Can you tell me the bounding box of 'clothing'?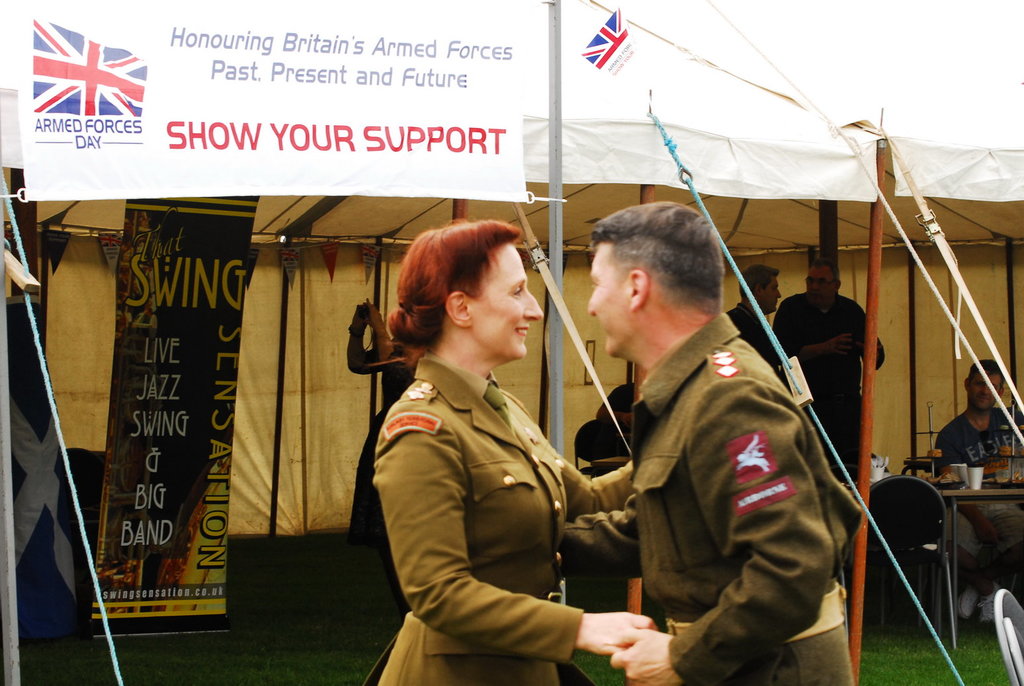
{"x1": 772, "y1": 289, "x2": 883, "y2": 490}.
